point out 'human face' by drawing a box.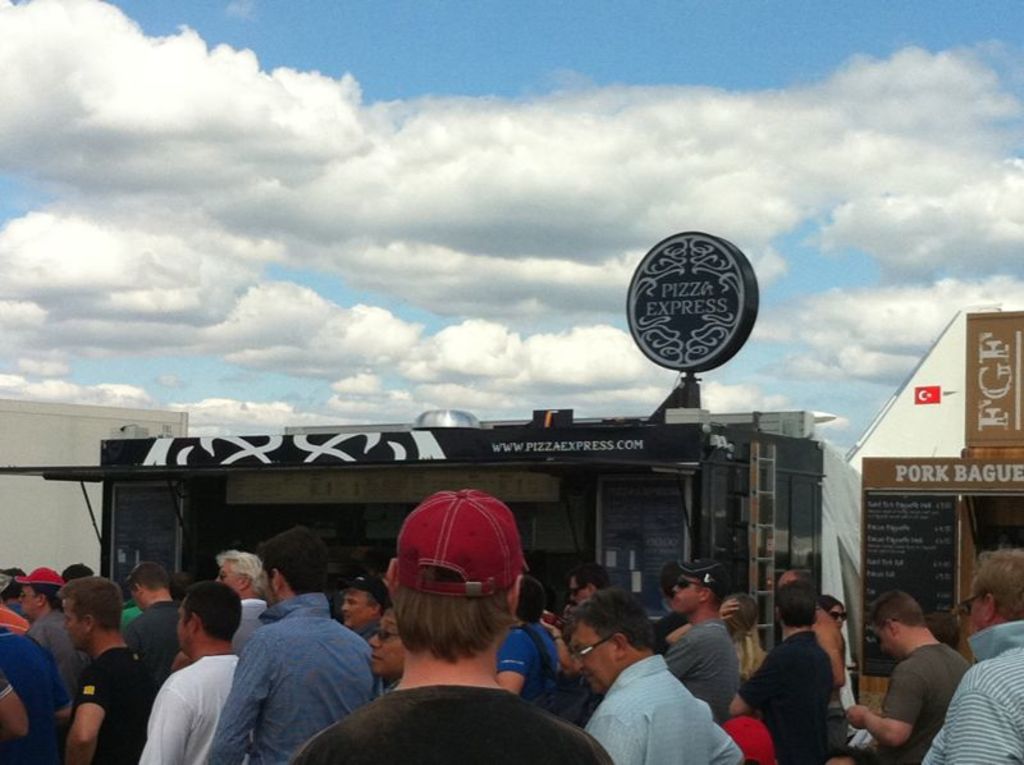
detection(873, 623, 895, 656).
